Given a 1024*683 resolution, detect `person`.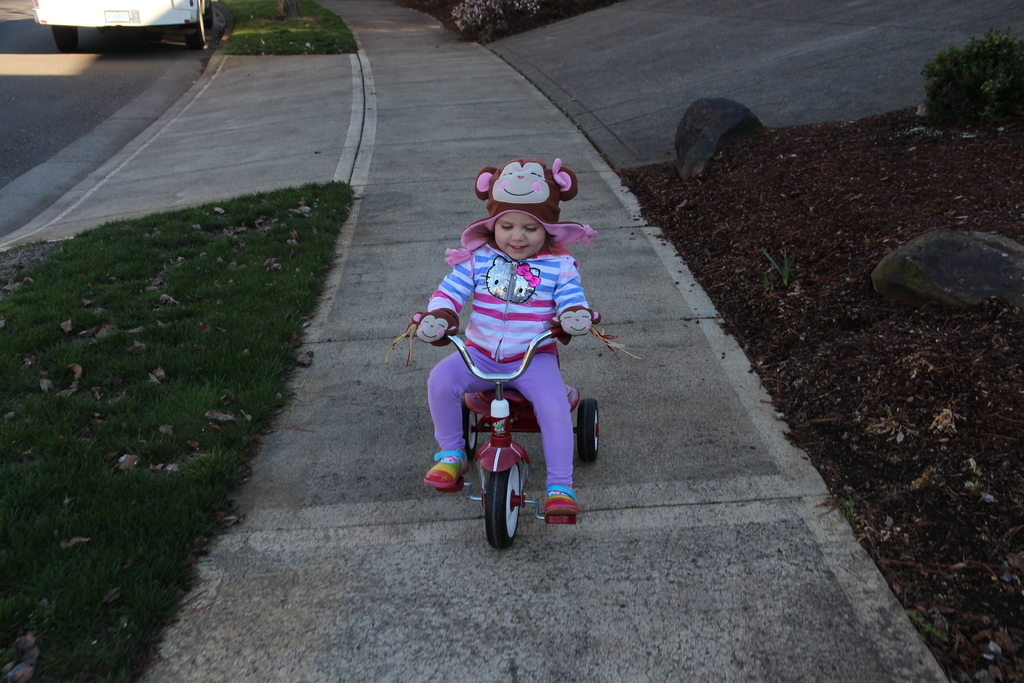
[x1=442, y1=181, x2=604, y2=555].
